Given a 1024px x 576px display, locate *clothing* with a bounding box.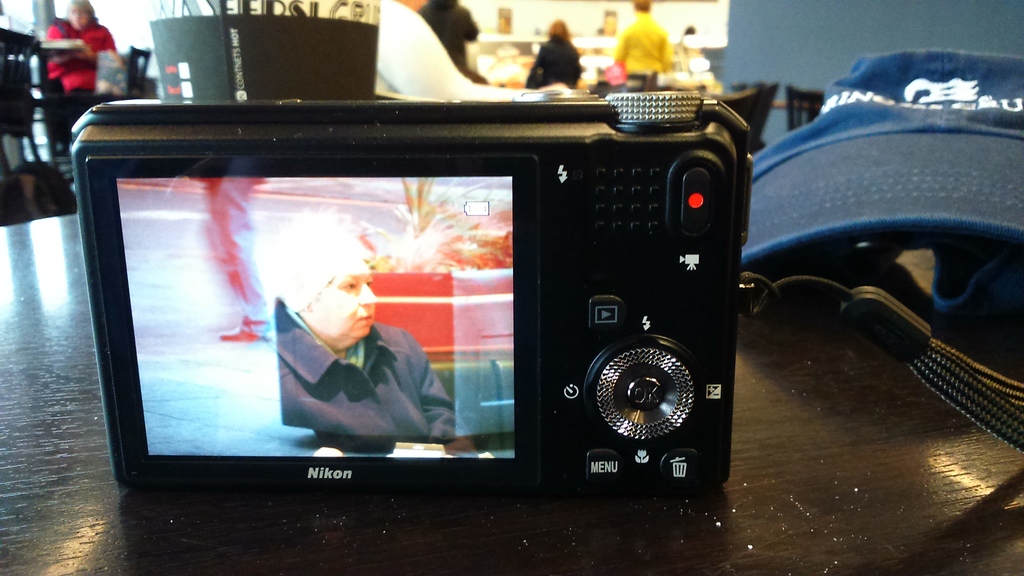
Located: Rect(44, 19, 120, 99).
